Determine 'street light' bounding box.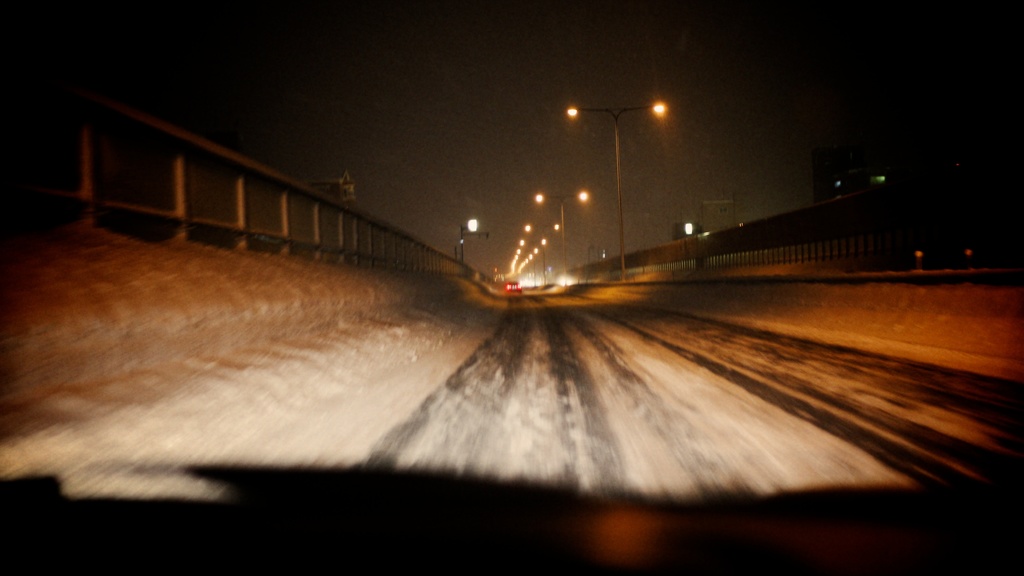
Determined: select_region(566, 94, 663, 276).
